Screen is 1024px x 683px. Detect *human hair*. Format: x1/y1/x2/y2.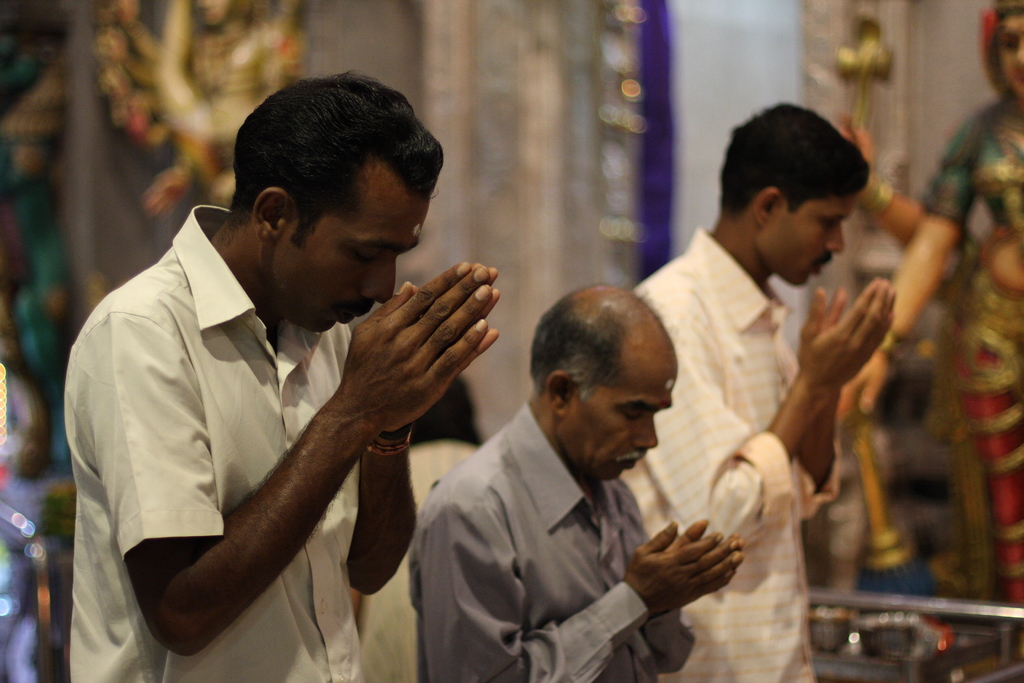
226/83/420/238.
